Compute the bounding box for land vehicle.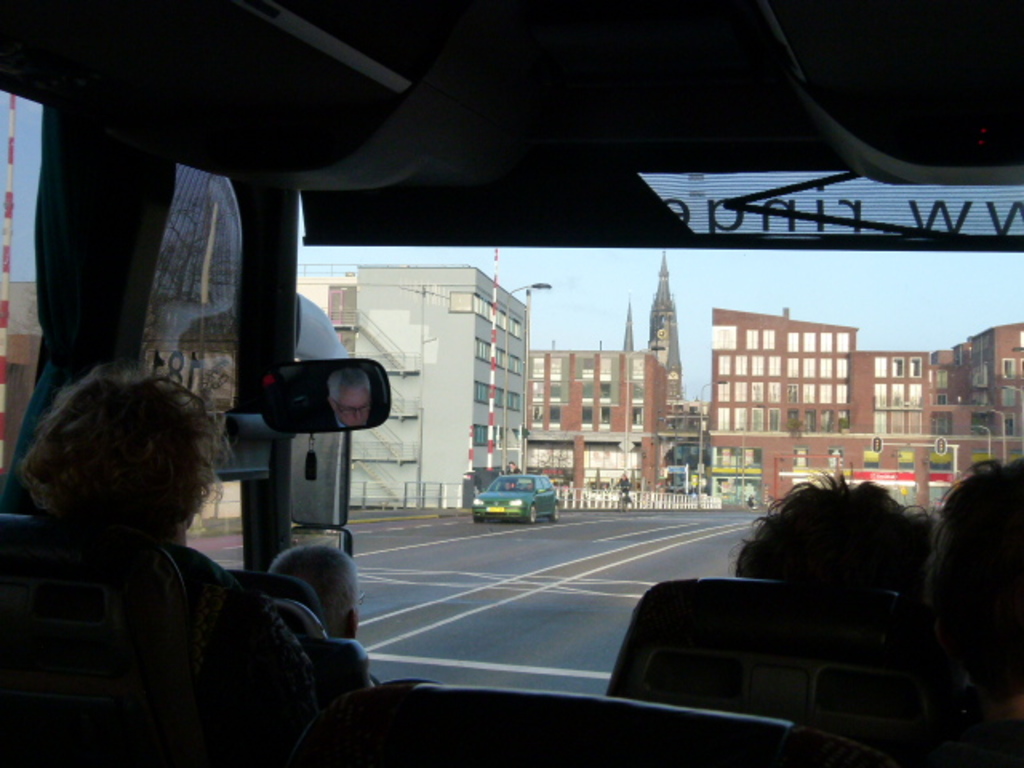
box(475, 470, 571, 534).
